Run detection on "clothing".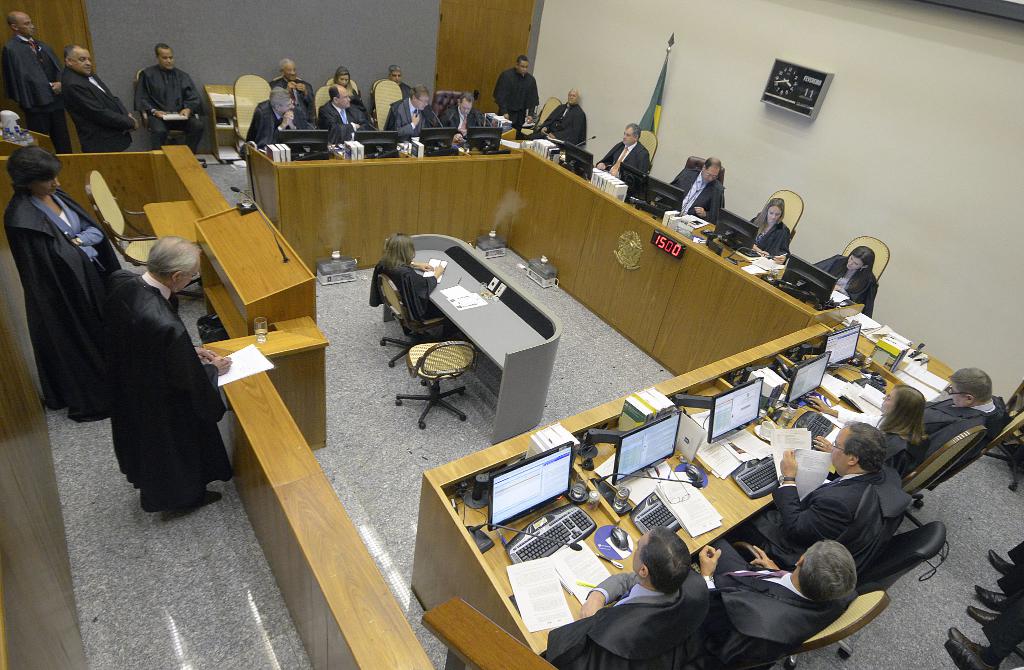
Result: rect(9, 30, 76, 150).
